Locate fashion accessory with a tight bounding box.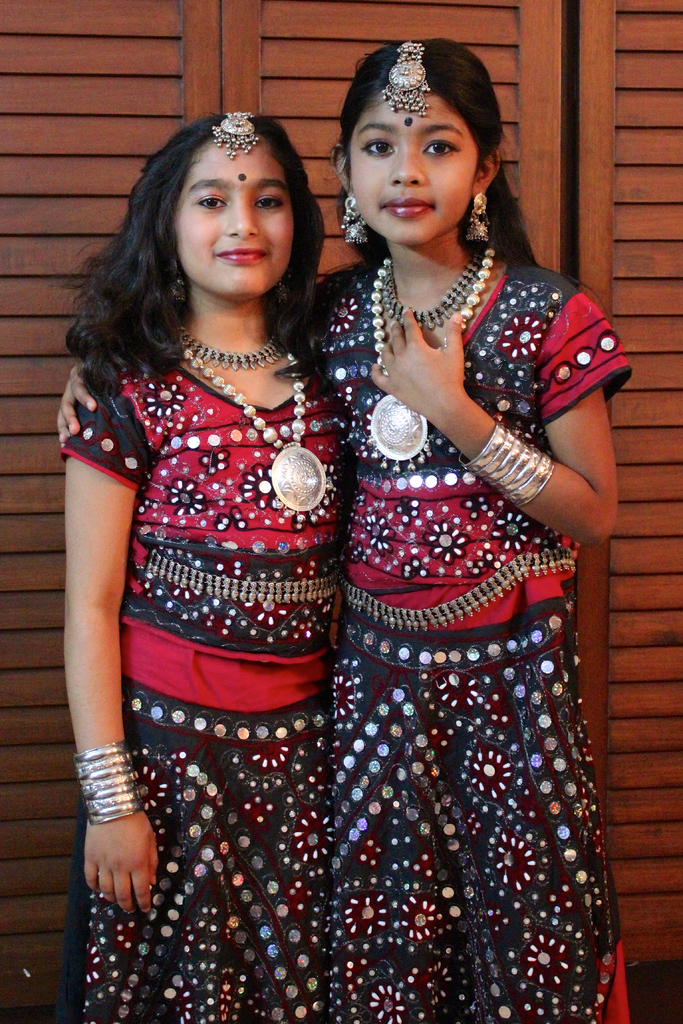
(341, 196, 369, 245).
